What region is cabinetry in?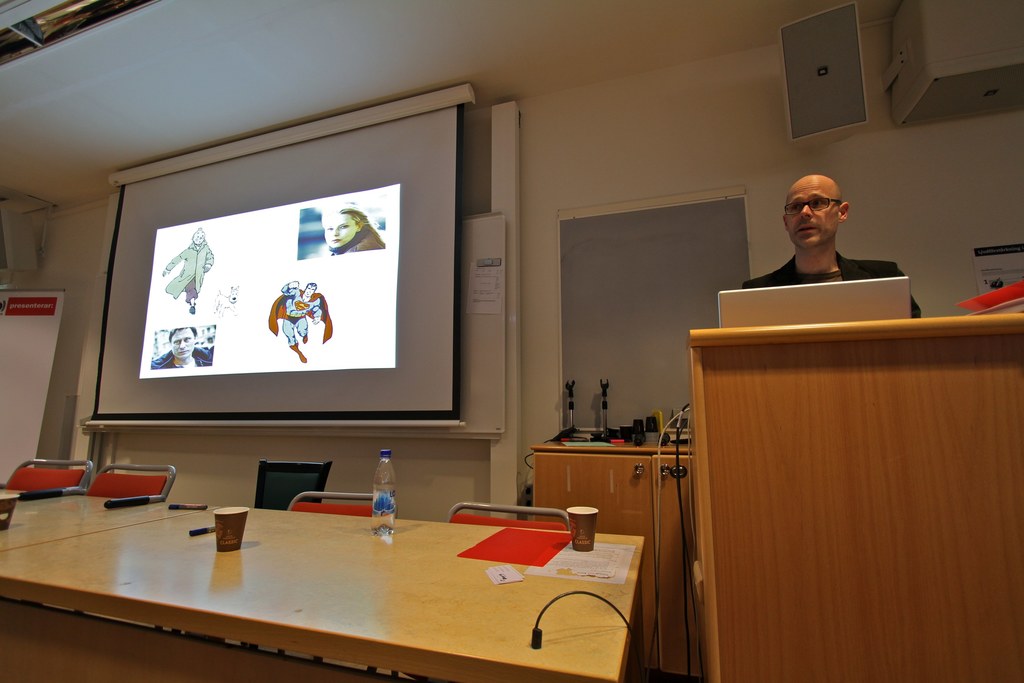
[691,331,1023,682].
